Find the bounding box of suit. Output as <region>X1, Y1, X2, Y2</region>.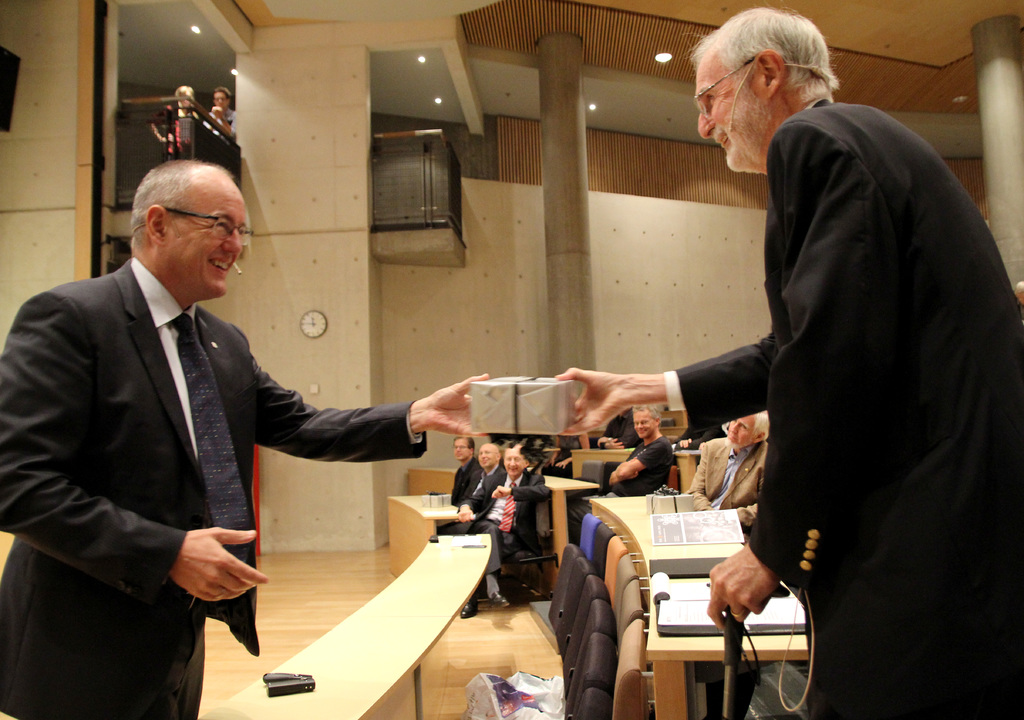
<region>437, 463, 508, 536</region>.
